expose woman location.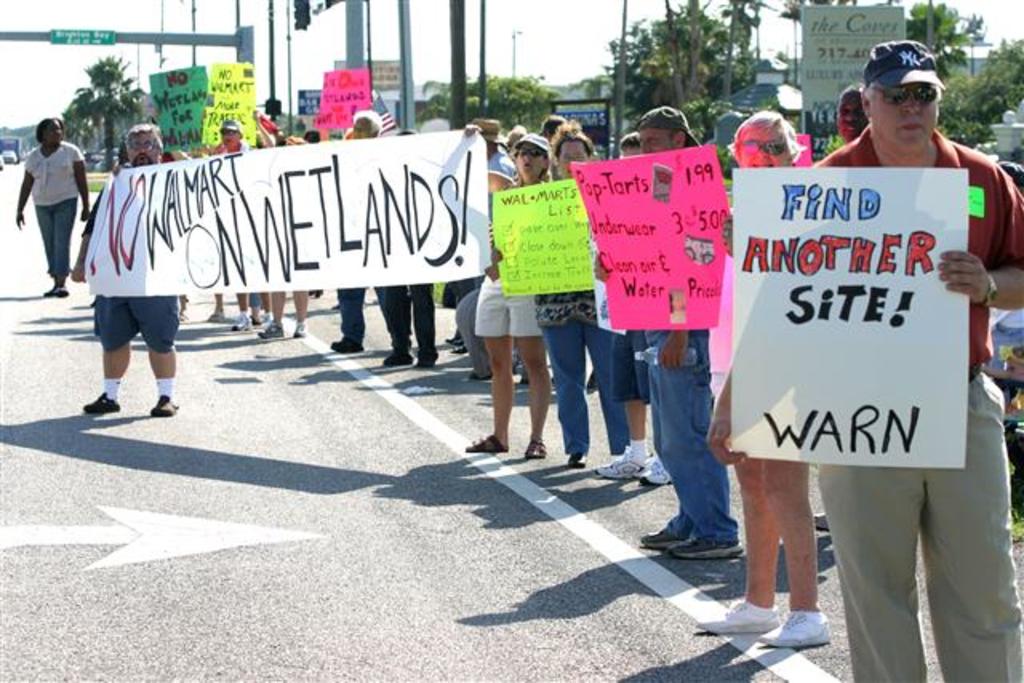
Exposed at bbox=(486, 117, 632, 470).
